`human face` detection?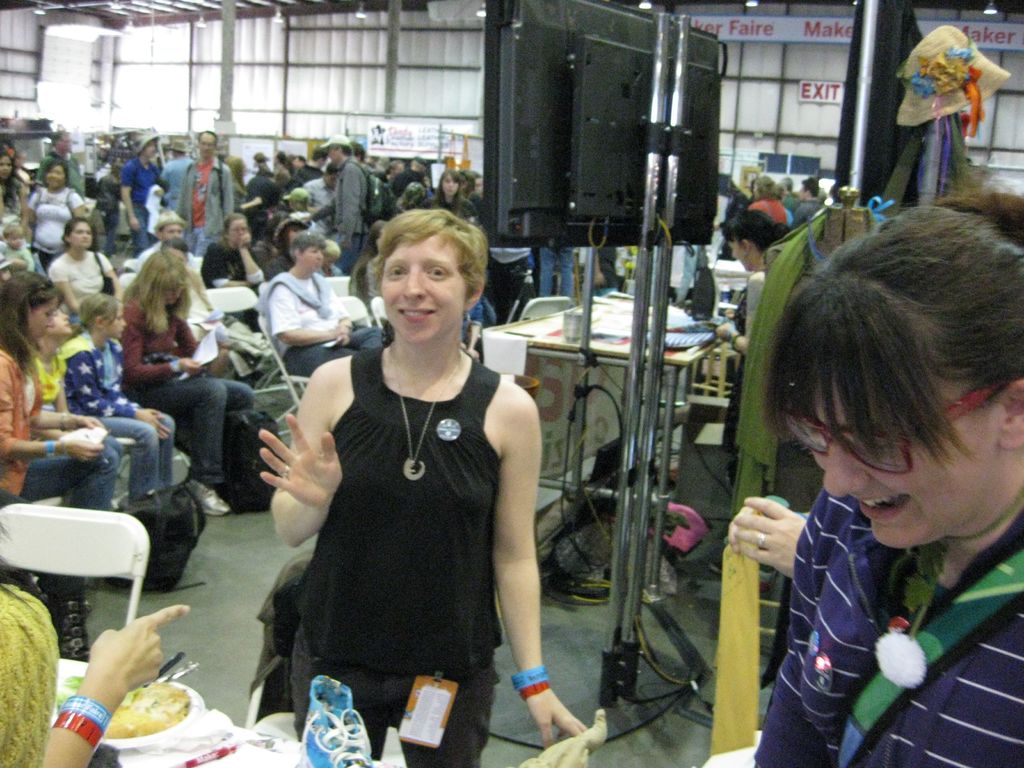
[left=226, top=220, right=251, bottom=246]
